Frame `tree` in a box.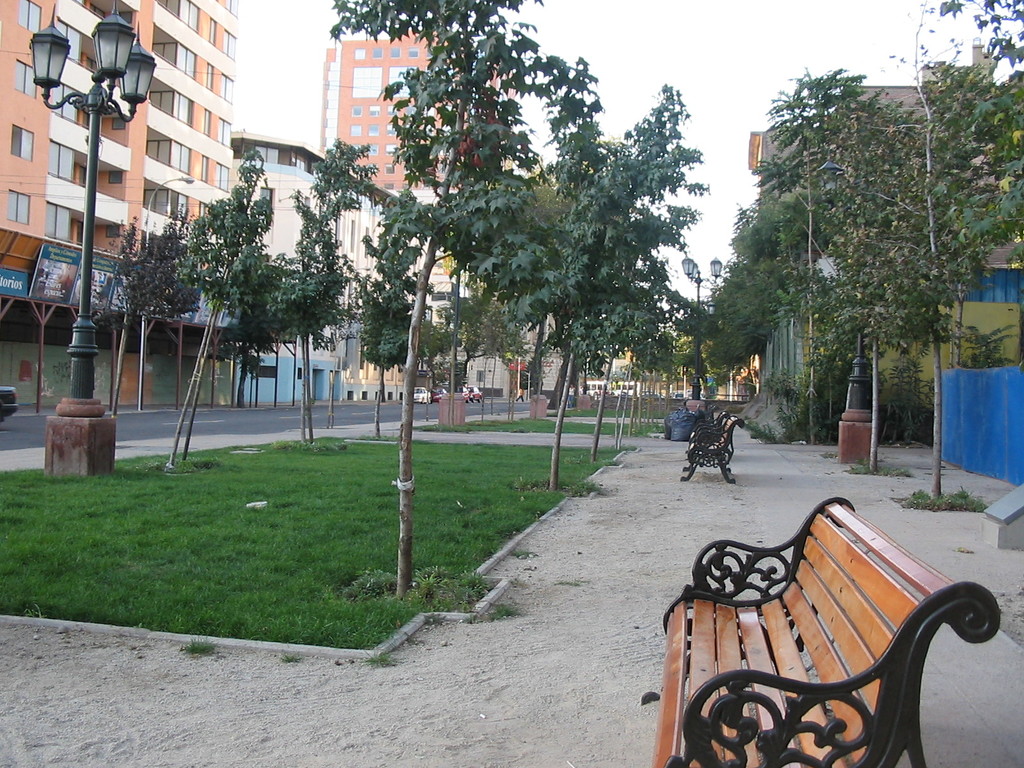
pyautogui.locateOnScreen(541, 56, 708, 481).
